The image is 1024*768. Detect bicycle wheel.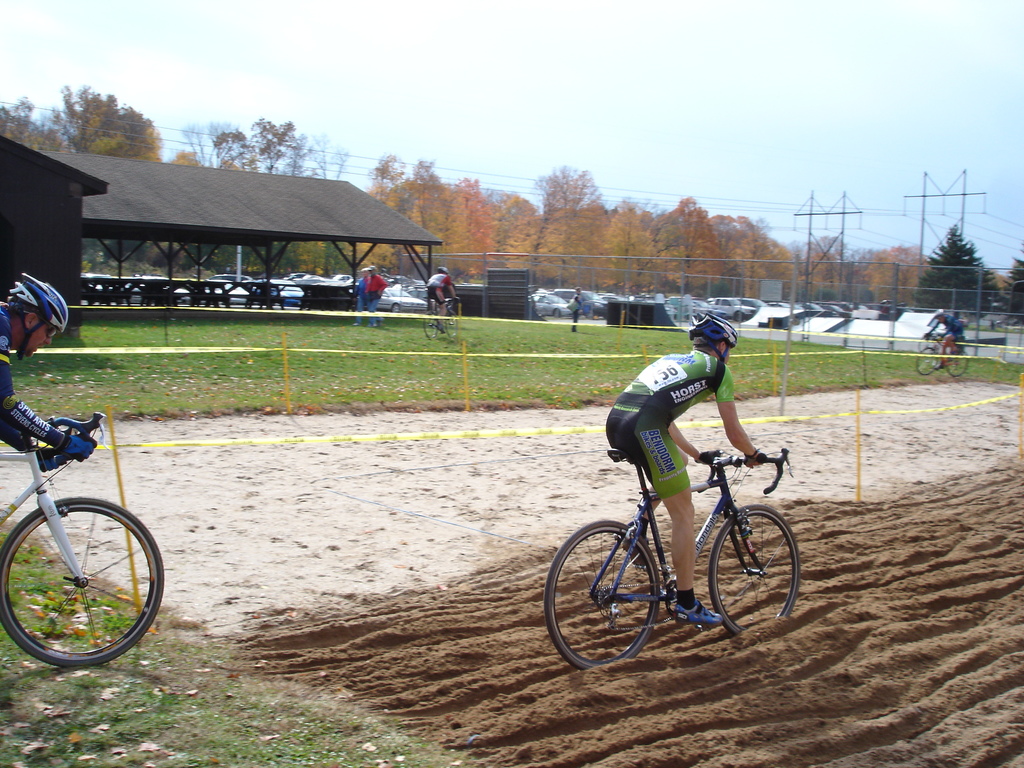
Detection: <region>543, 518, 663, 673</region>.
